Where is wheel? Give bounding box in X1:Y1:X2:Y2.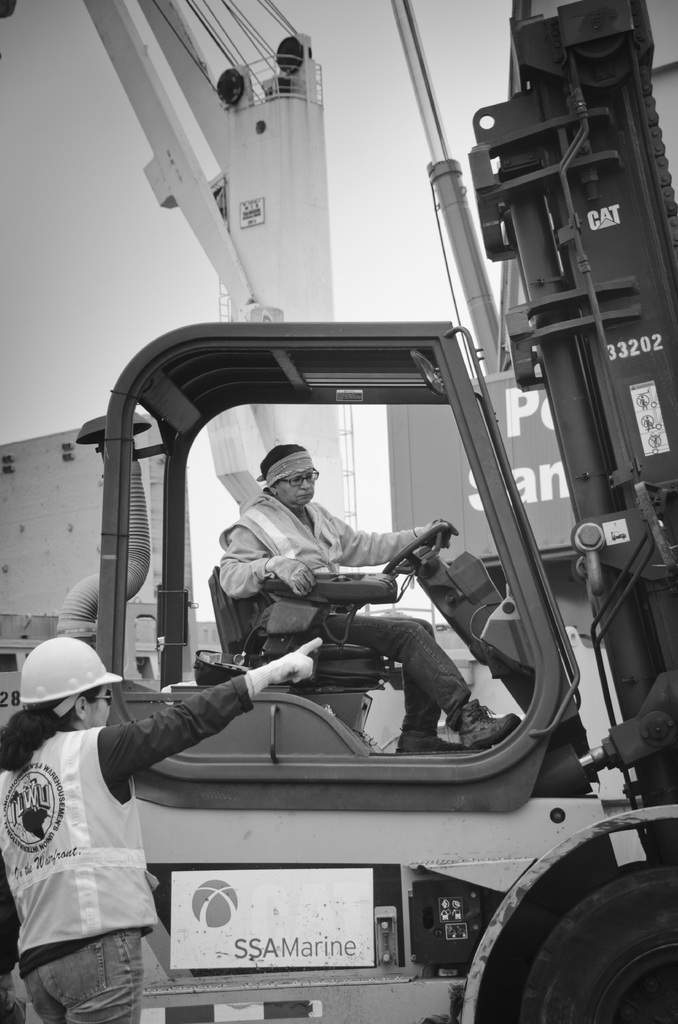
480:845:674:1009.
